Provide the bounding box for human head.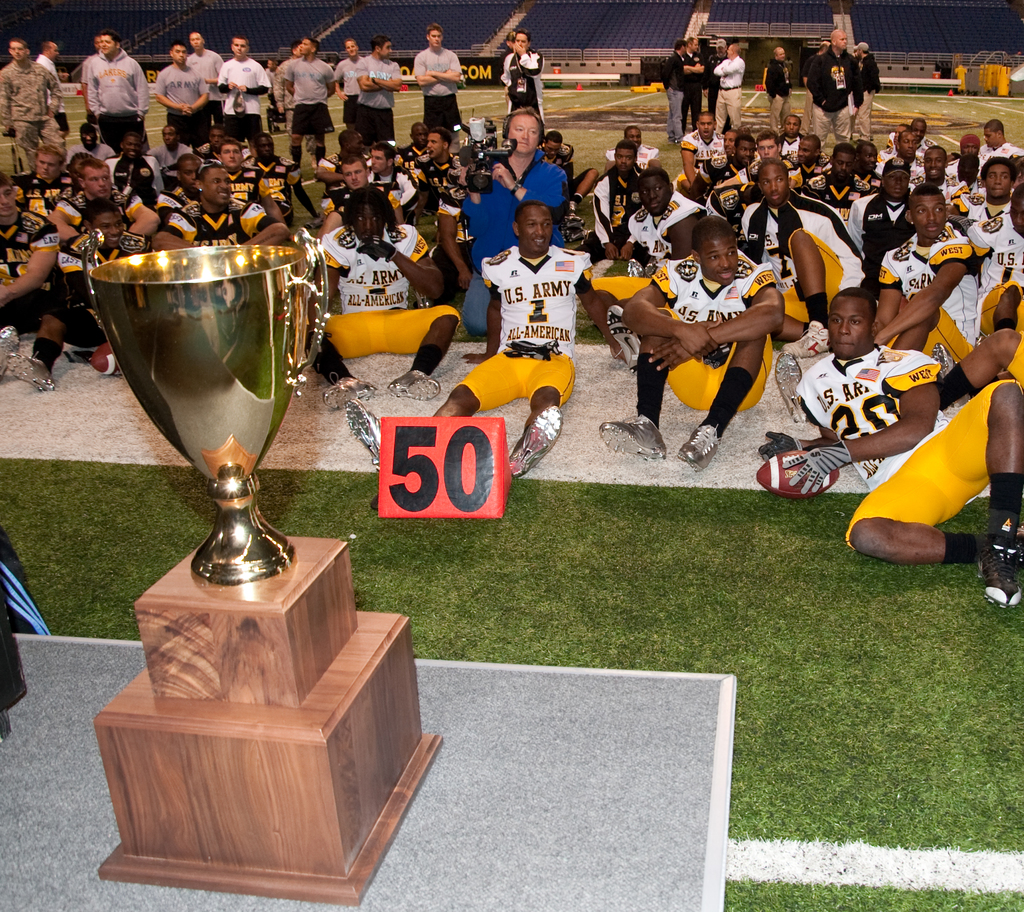
346/40/359/56.
